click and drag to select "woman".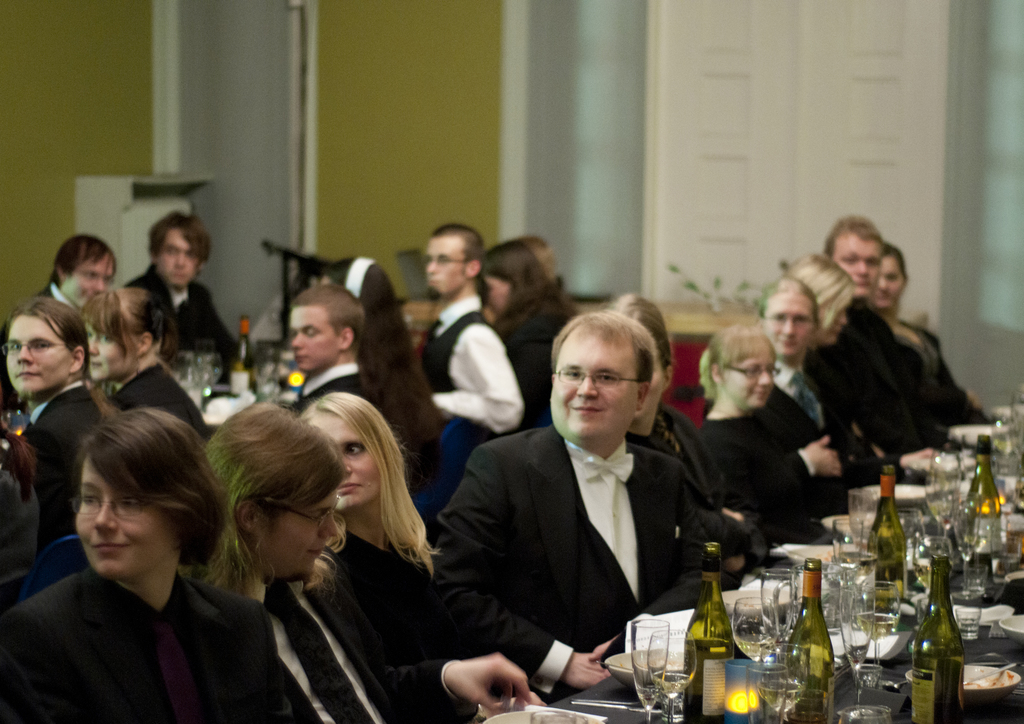
Selection: 690,320,872,545.
